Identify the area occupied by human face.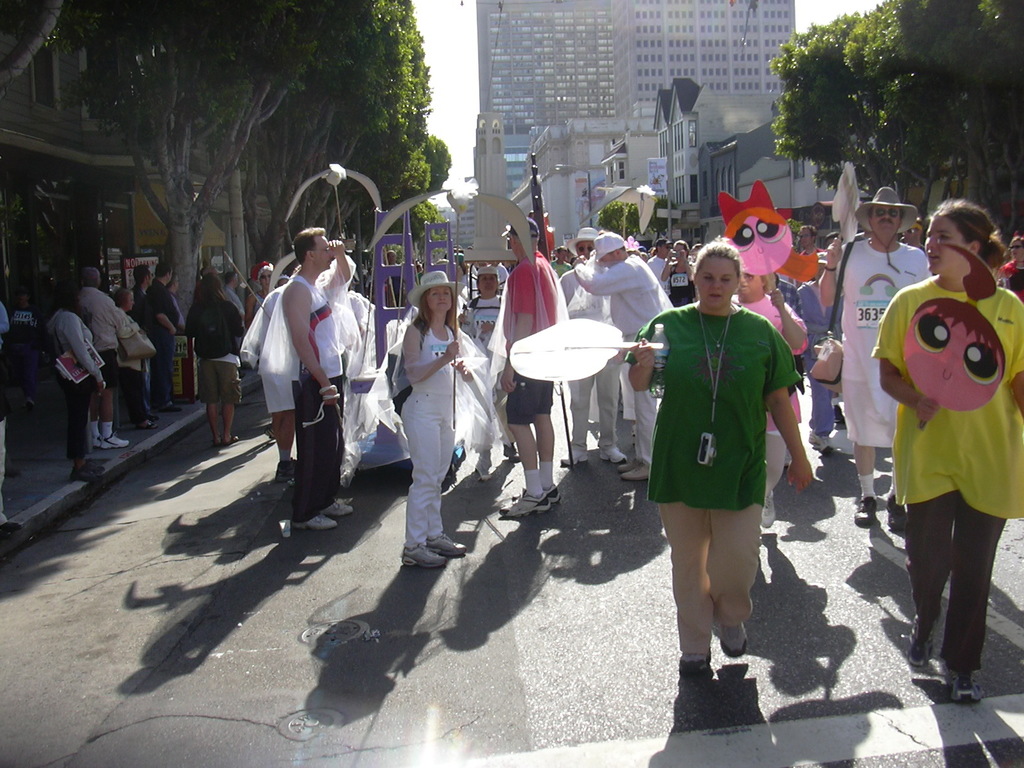
Area: <bbox>798, 228, 808, 247</bbox>.
